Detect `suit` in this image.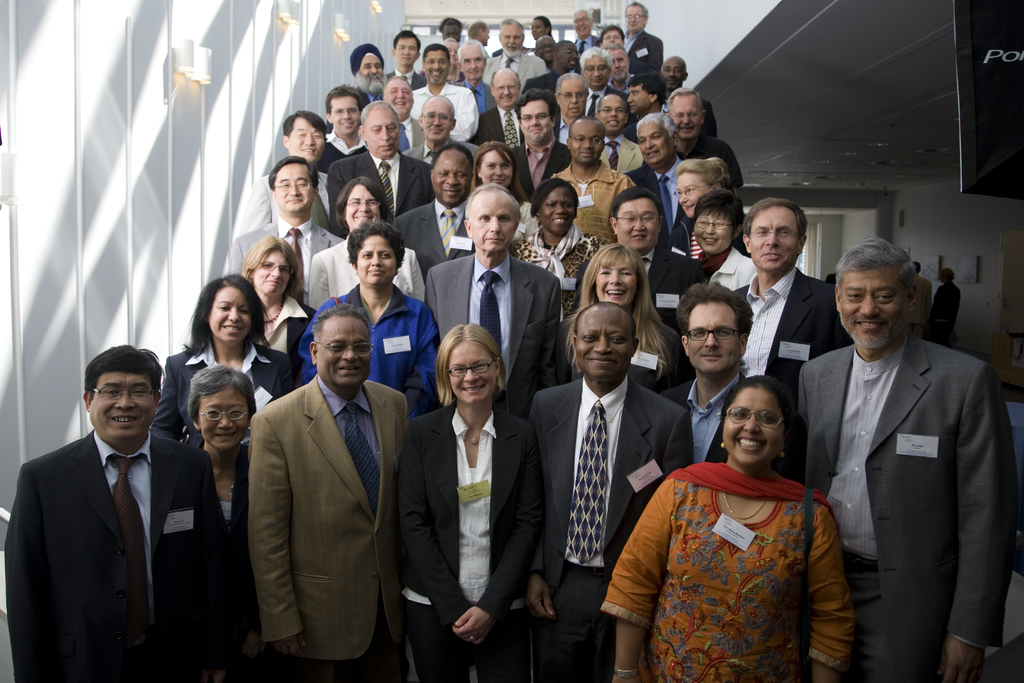
Detection: 391/197/474/269.
